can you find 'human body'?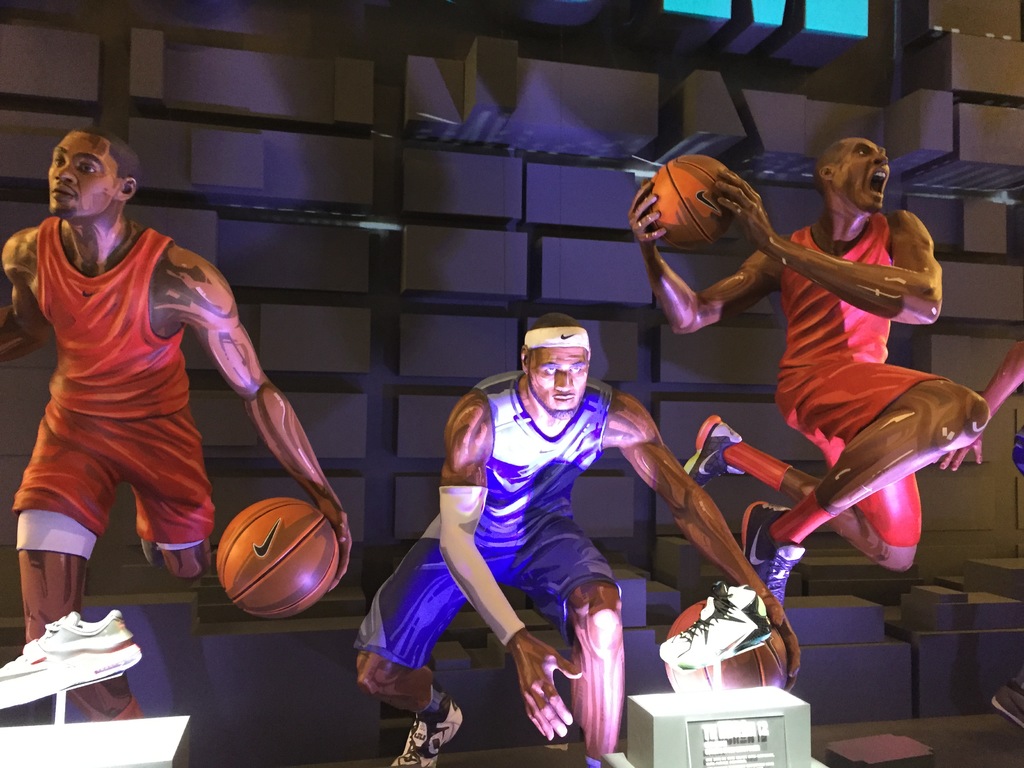
Yes, bounding box: box=[352, 308, 806, 767].
